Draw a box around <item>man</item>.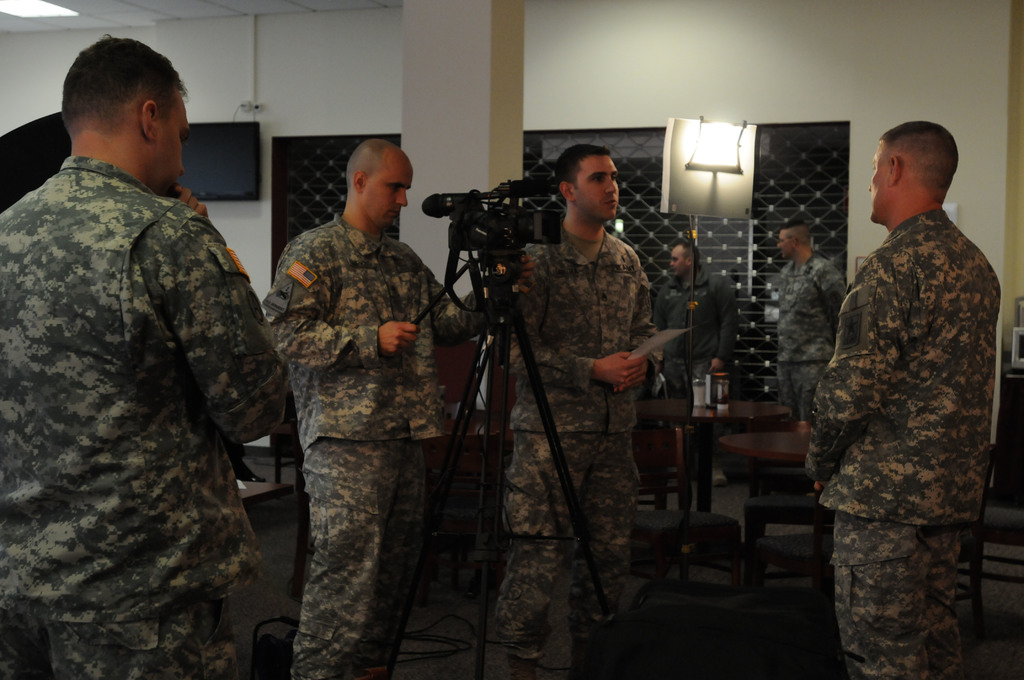
detection(799, 121, 1004, 679).
